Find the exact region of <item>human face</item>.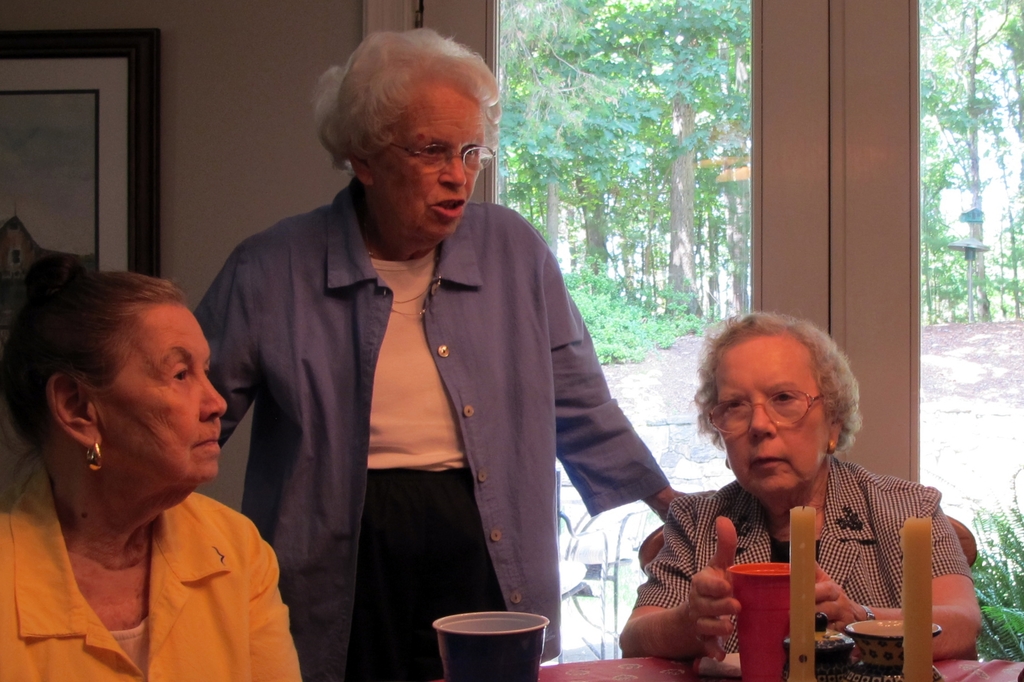
Exact region: detection(370, 72, 487, 242).
